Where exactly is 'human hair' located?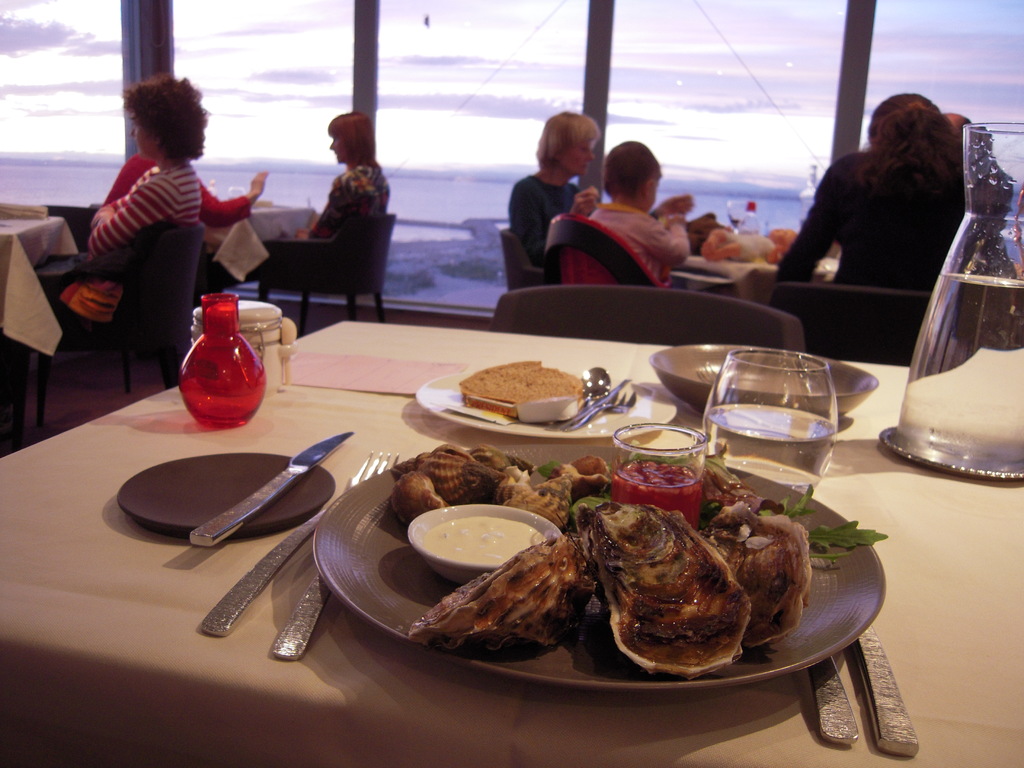
Its bounding box is (530, 108, 600, 165).
